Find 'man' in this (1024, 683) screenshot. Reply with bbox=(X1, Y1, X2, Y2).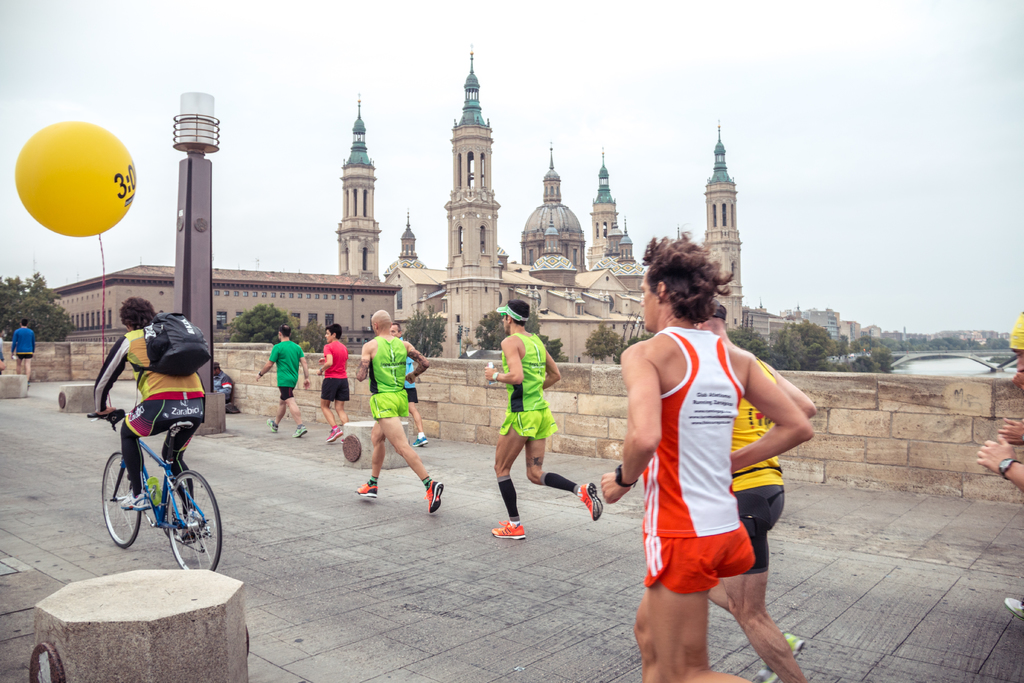
bbox=(94, 292, 203, 520).
